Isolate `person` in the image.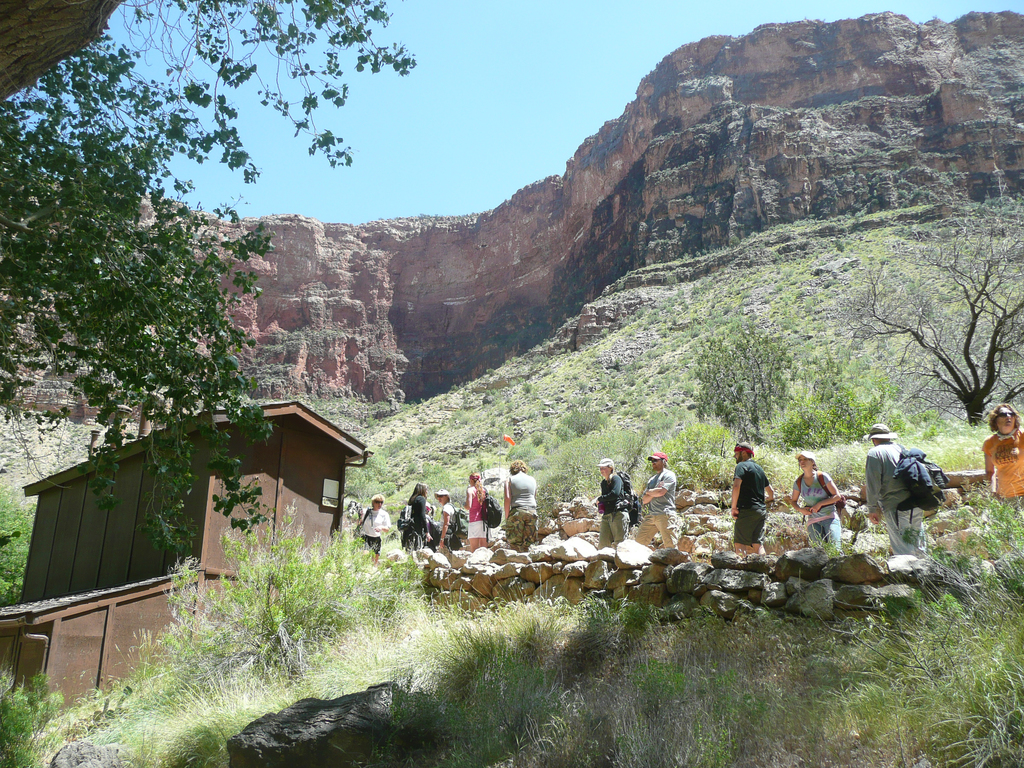
Isolated region: {"x1": 467, "y1": 467, "x2": 494, "y2": 555}.
